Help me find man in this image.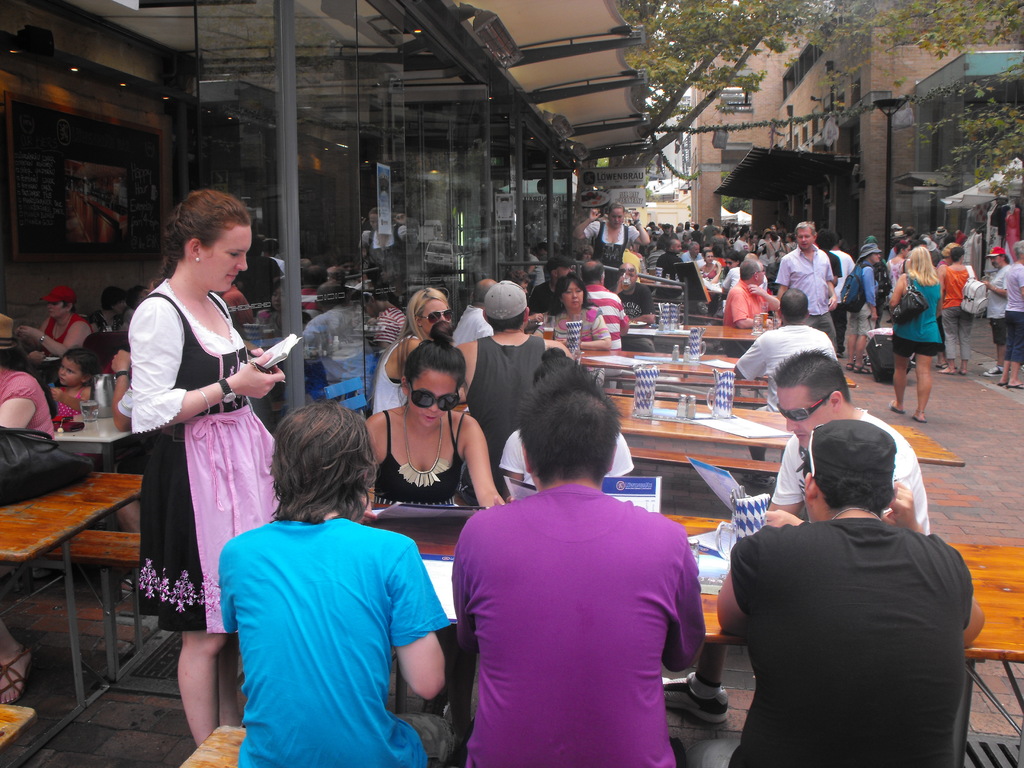
Found it: bbox(656, 241, 680, 283).
